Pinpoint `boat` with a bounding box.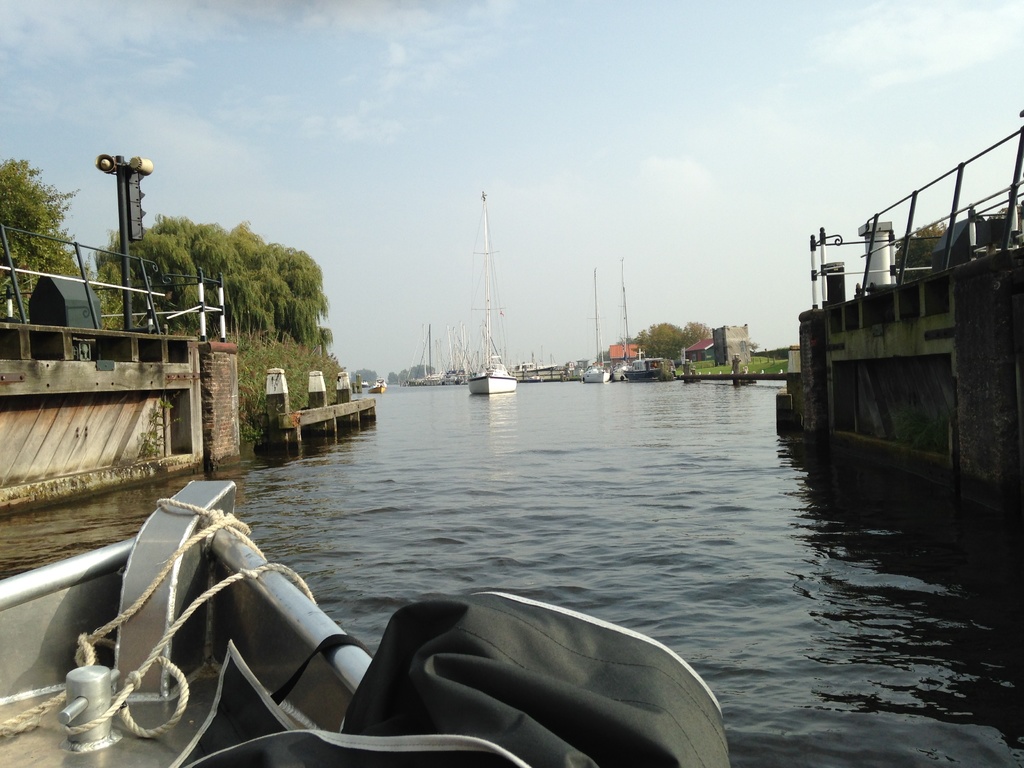
627/351/674/384.
